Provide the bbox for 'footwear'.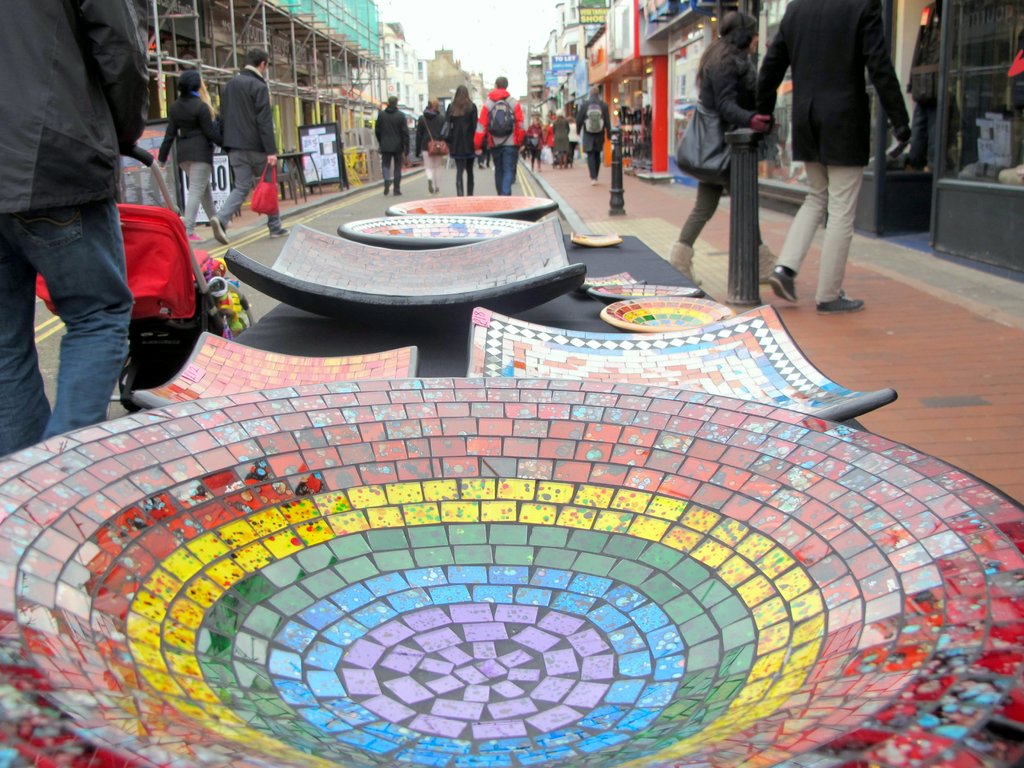
(left=209, top=216, right=228, bottom=245).
